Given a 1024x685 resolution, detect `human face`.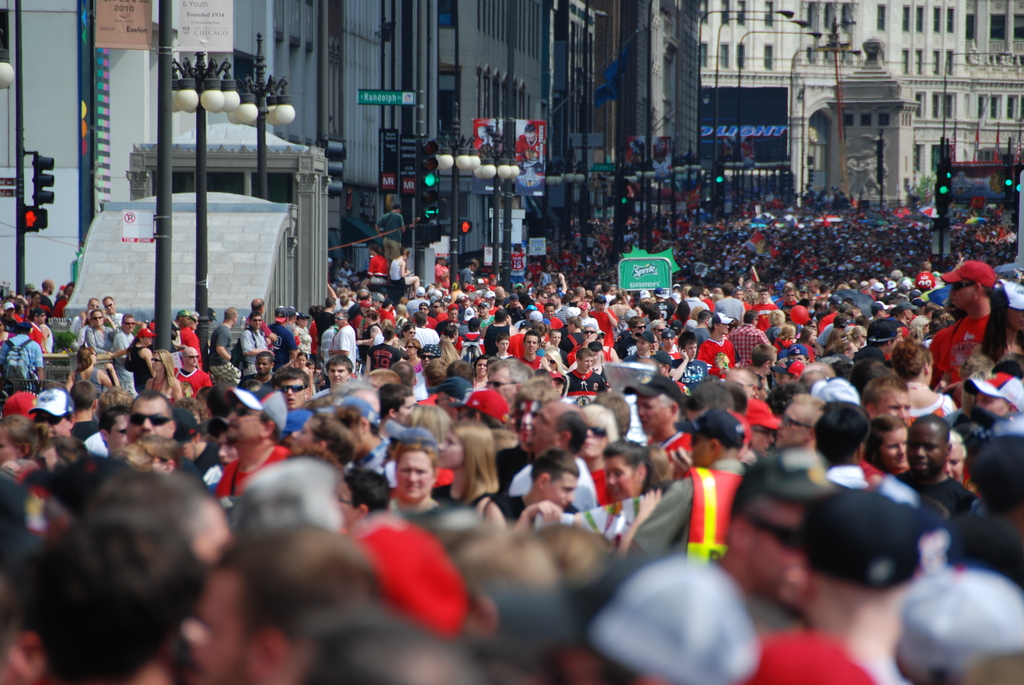
l=186, t=349, r=199, b=368.
